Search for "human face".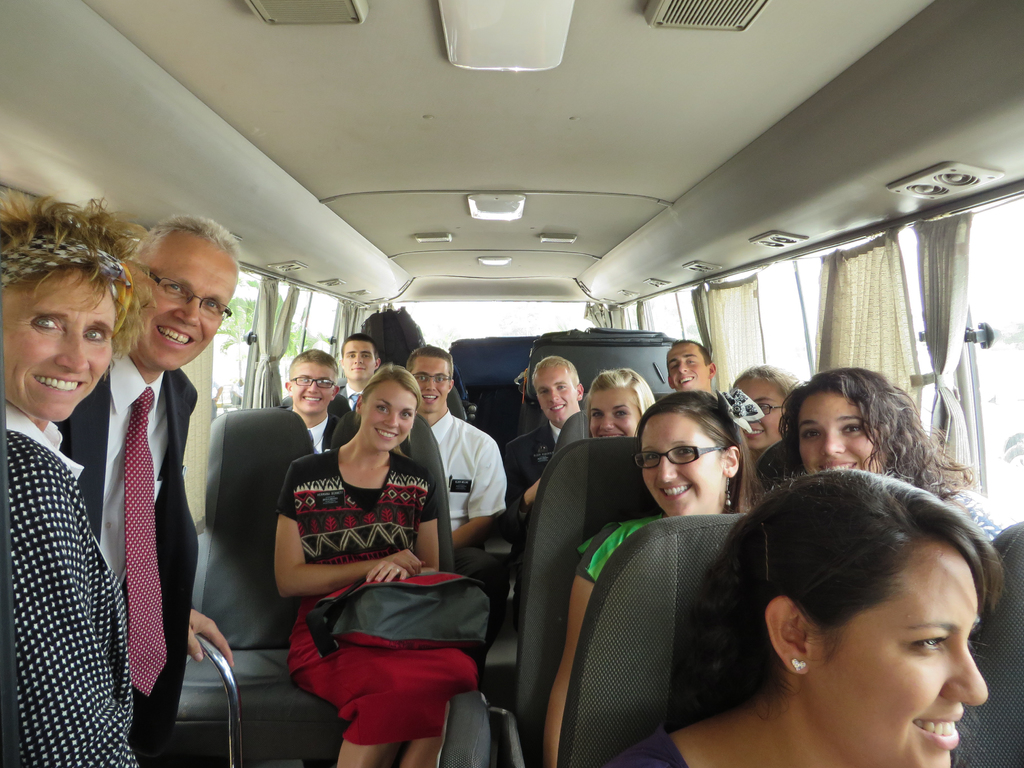
Found at <region>539, 369, 577, 426</region>.
